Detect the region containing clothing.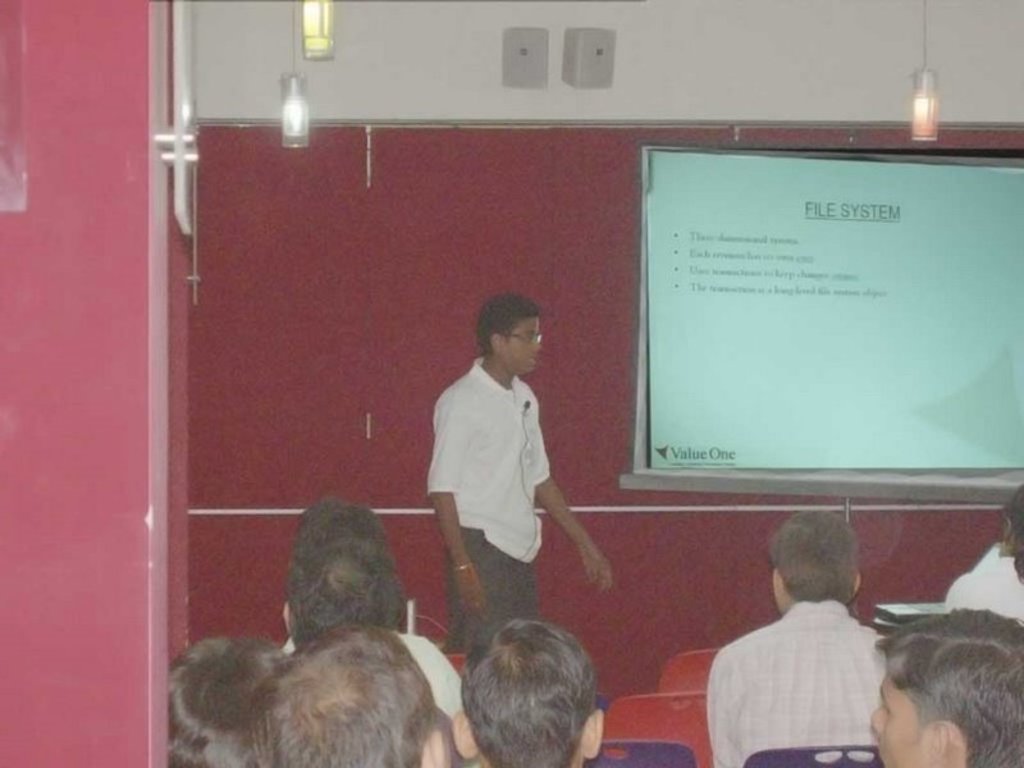
bbox=(701, 603, 882, 767).
